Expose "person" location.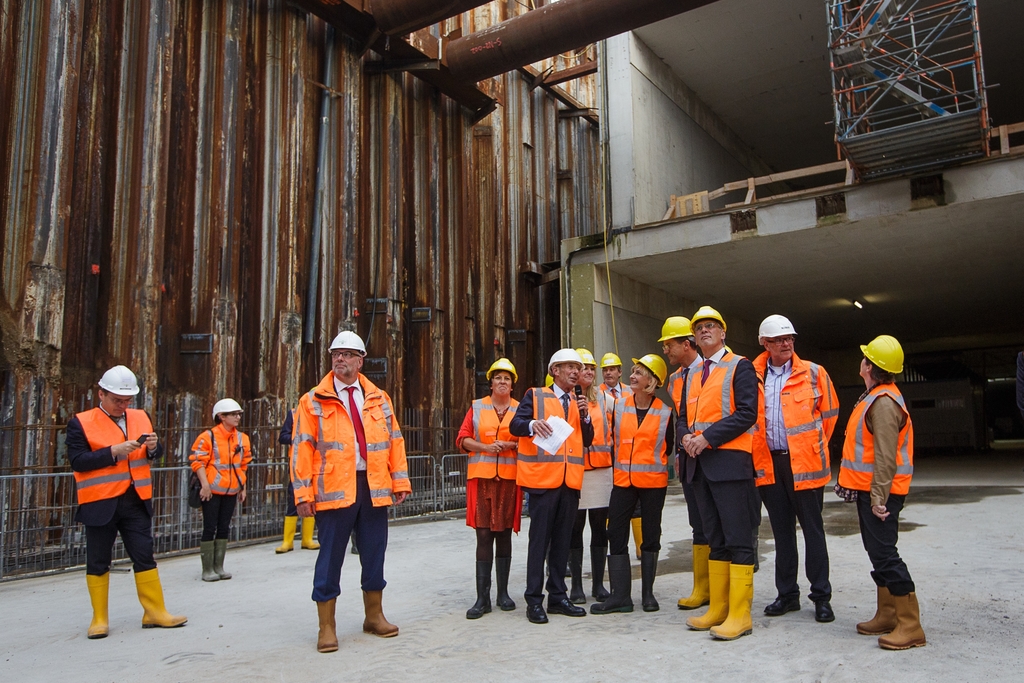
Exposed at bbox=(676, 293, 775, 641).
